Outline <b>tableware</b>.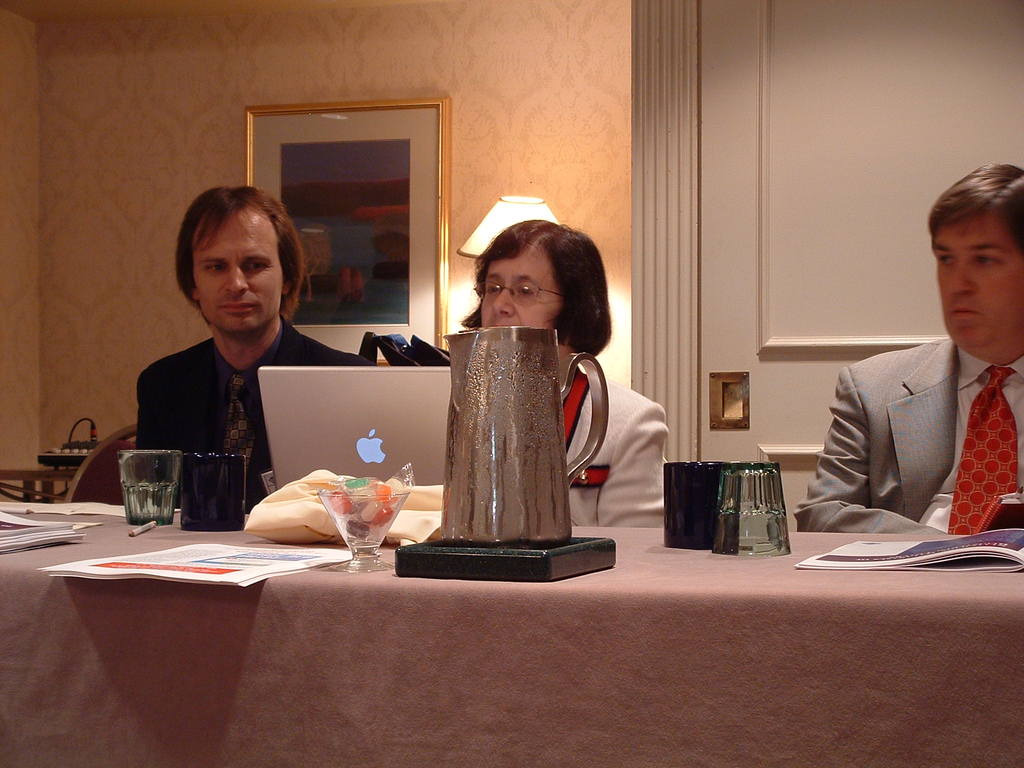
Outline: locate(436, 325, 609, 548).
